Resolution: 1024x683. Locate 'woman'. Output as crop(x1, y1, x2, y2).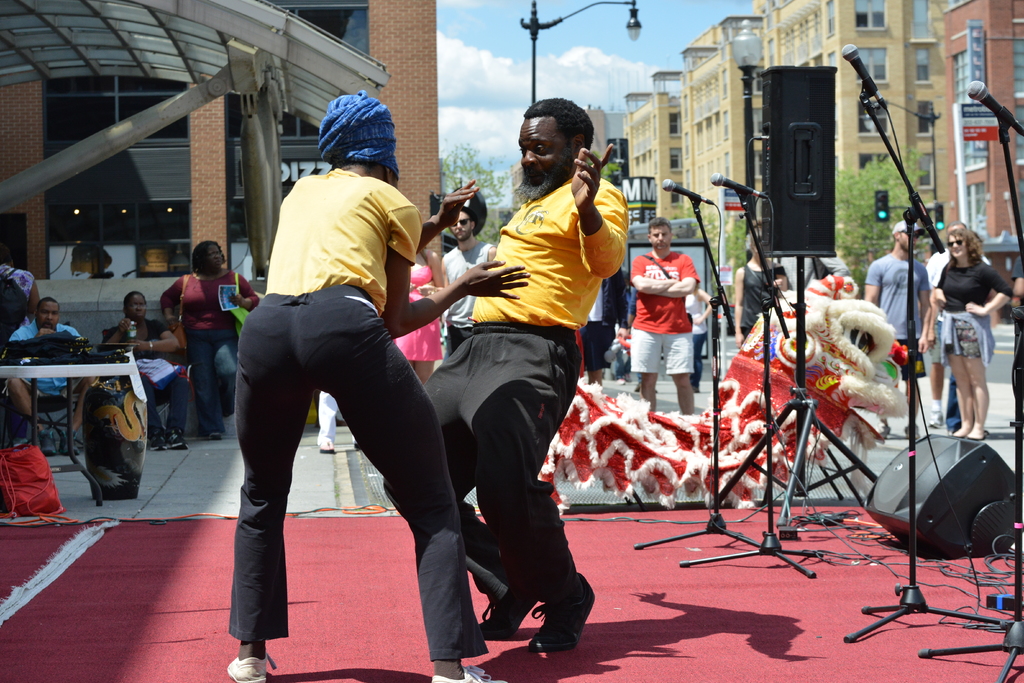
crop(728, 233, 788, 352).
